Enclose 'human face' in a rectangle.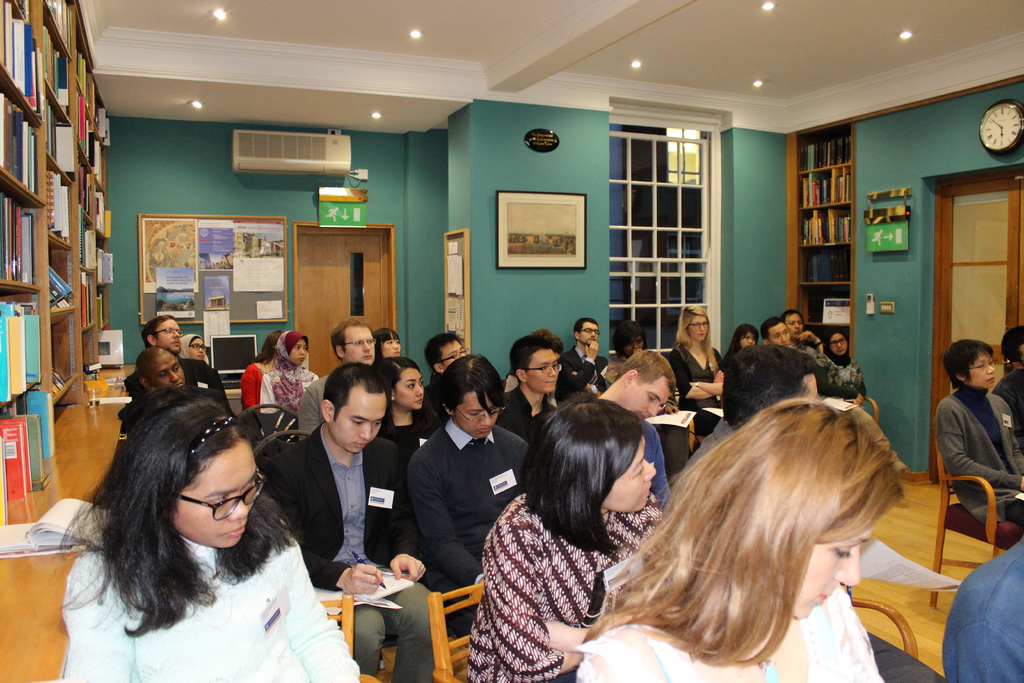
select_region(149, 349, 186, 390).
